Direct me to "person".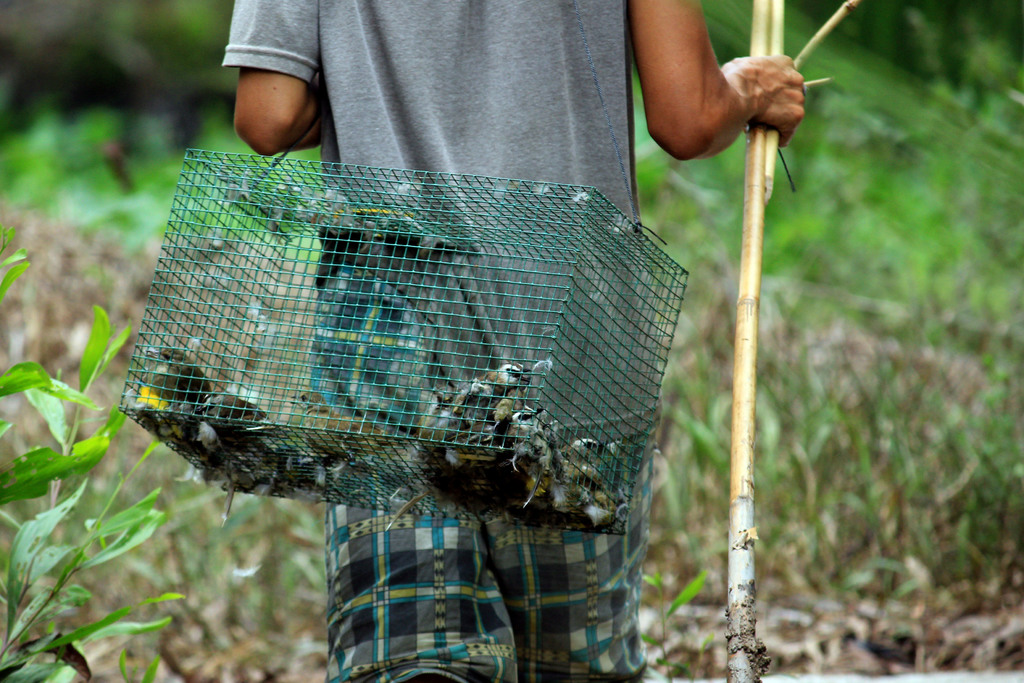
Direction: 238/0/803/682.
